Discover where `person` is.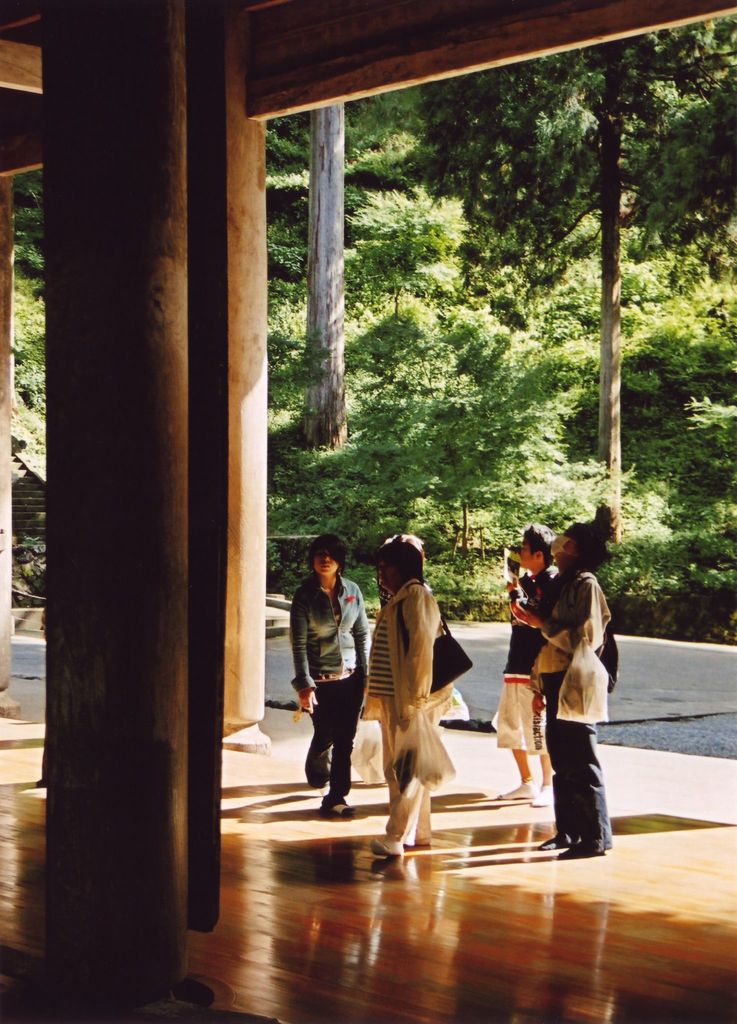
Discovered at <bbox>485, 517, 549, 813</bbox>.
